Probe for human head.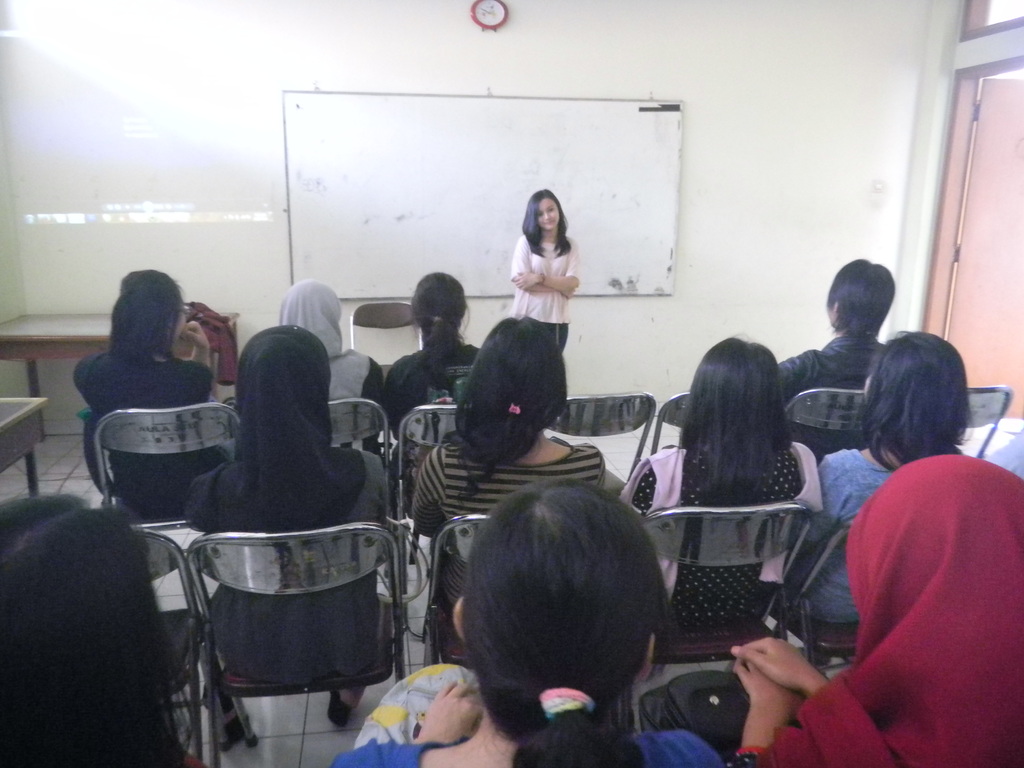
Probe result: 0,494,166,767.
